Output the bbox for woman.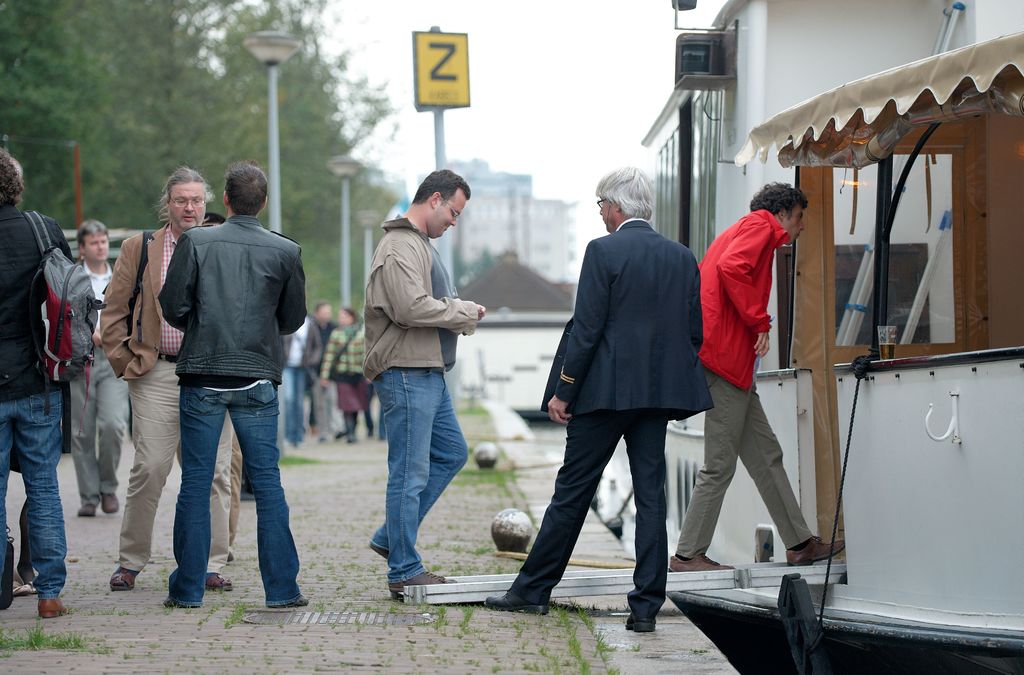
[321, 303, 373, 444].
